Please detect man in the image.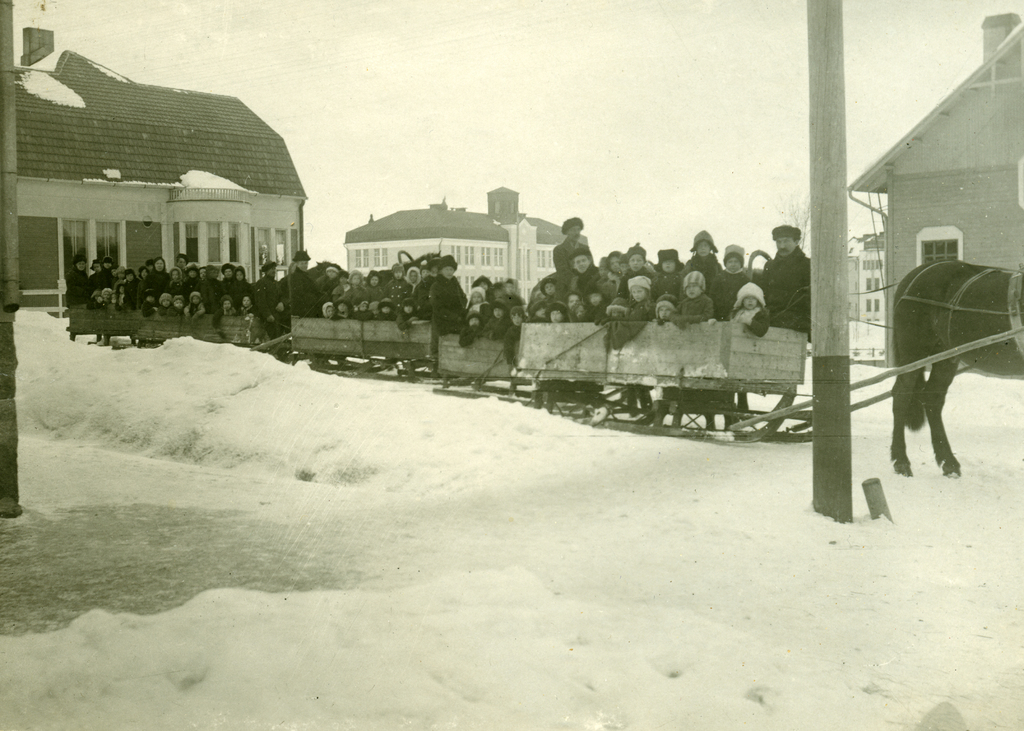
BBox(755, 218, 845, 389).
